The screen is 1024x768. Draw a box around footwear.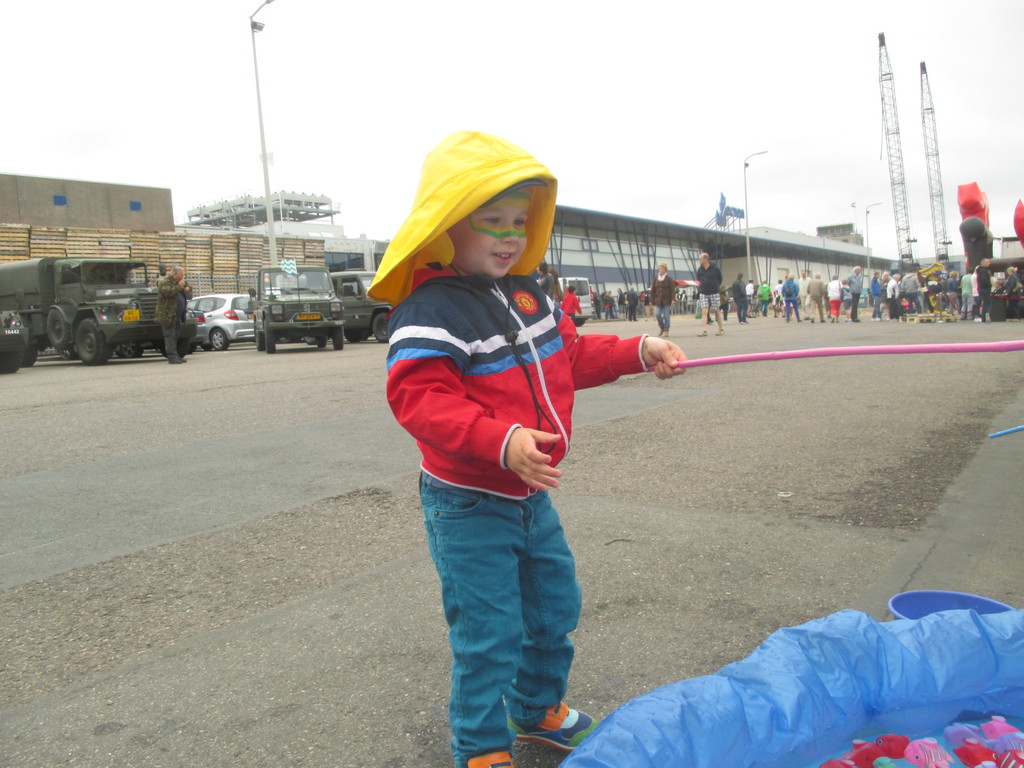
664:331:671:337.
